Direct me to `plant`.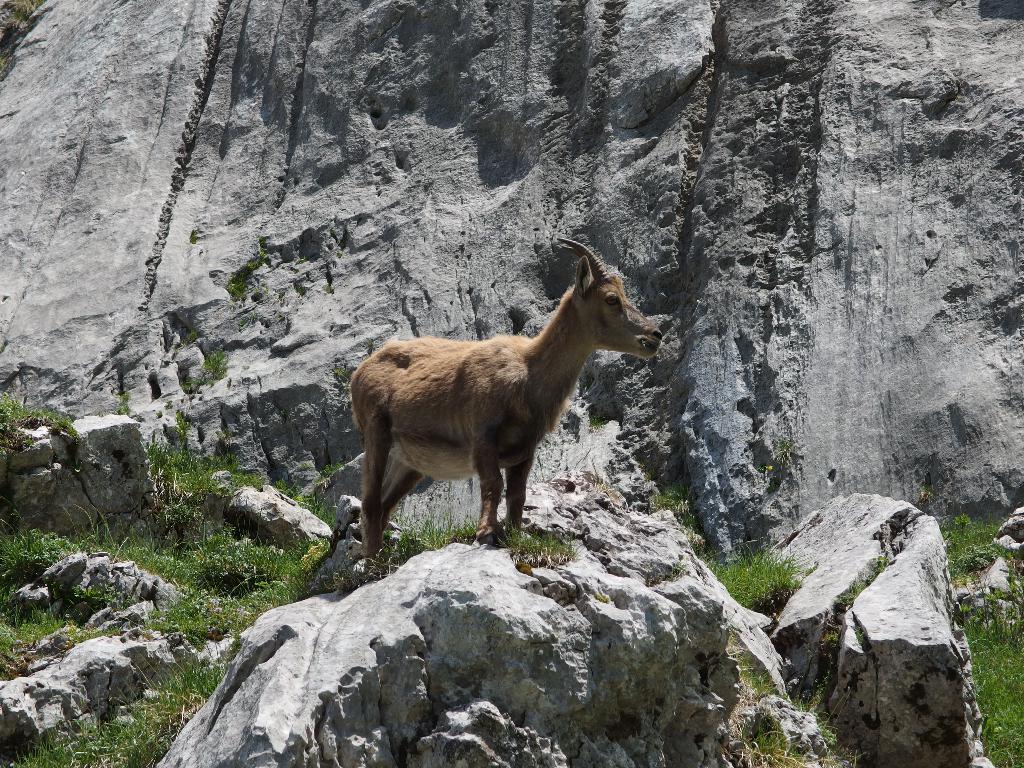
Direction: 727,643,774,705.
